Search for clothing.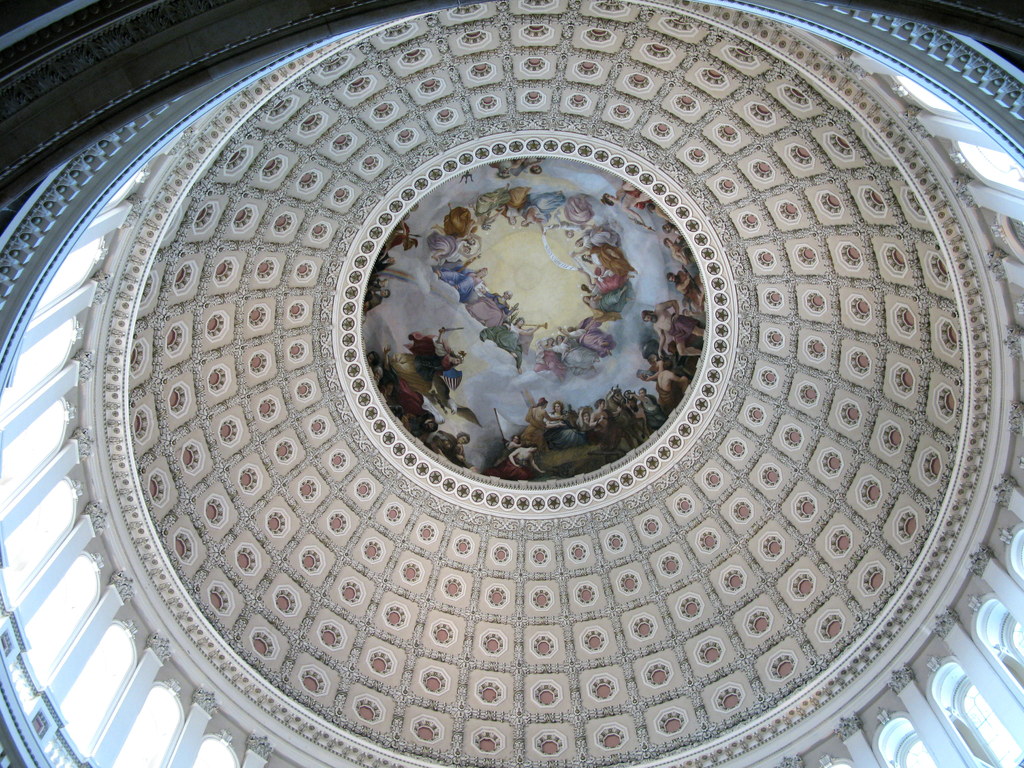
Found at <box>427,229,465,257</box>.
